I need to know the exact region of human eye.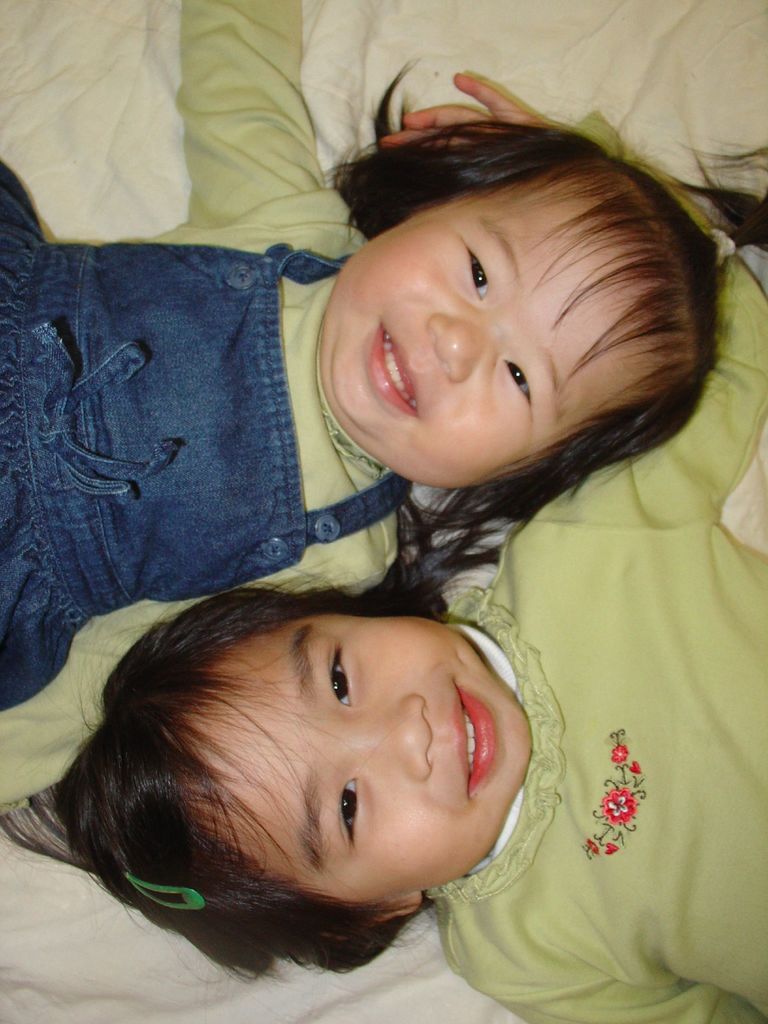
Region: (506,356,534,417).
